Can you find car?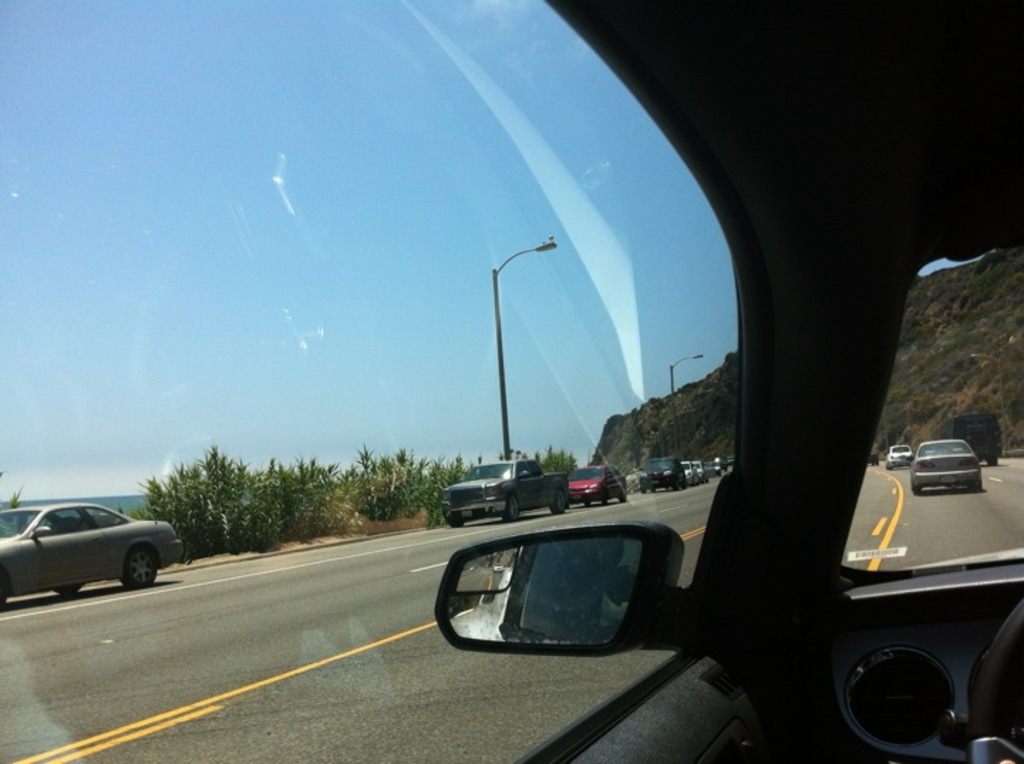
Yes, bounding box: left=634, top=457, right=683, bottom=487.
